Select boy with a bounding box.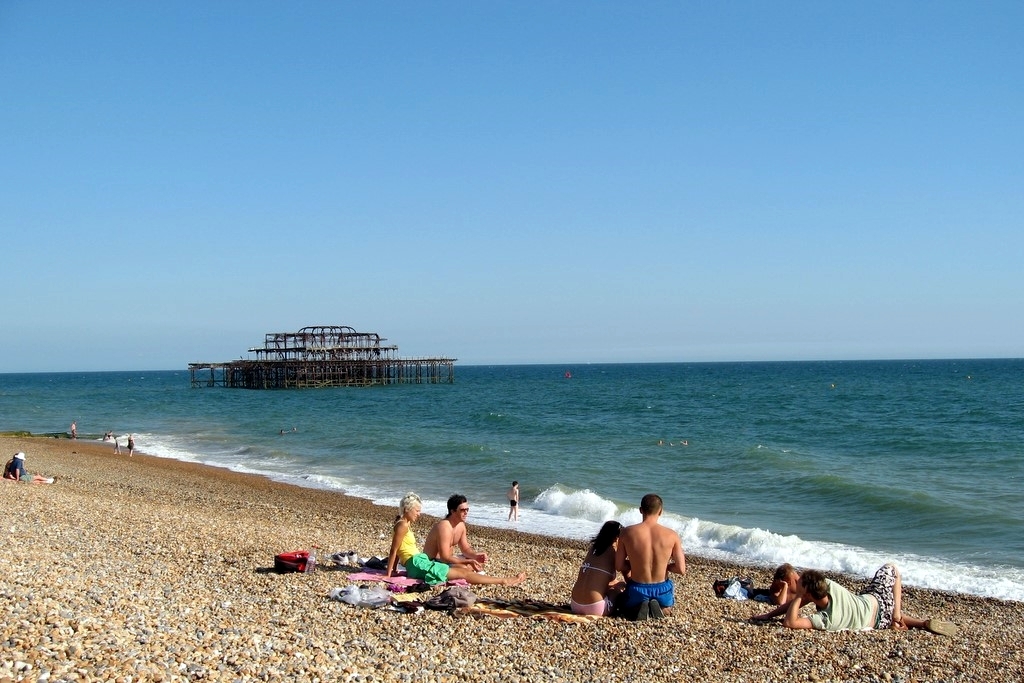
(x1=506, y1=479, x2=519, y2=519).
